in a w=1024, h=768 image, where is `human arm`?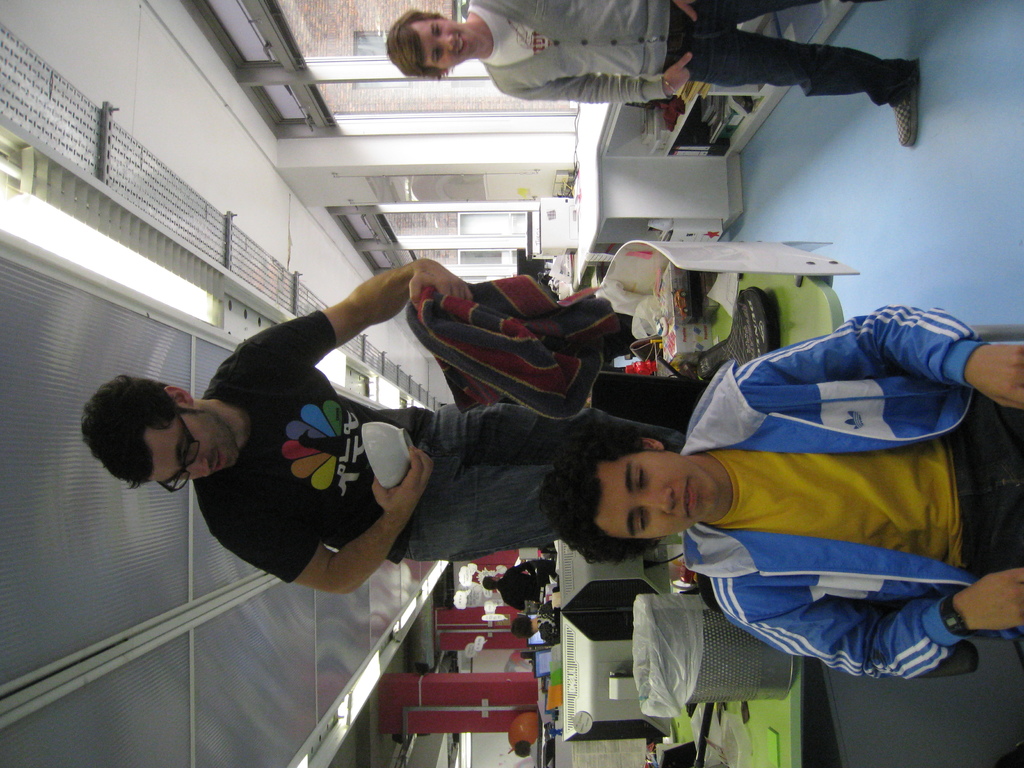
209,252,472,383.
